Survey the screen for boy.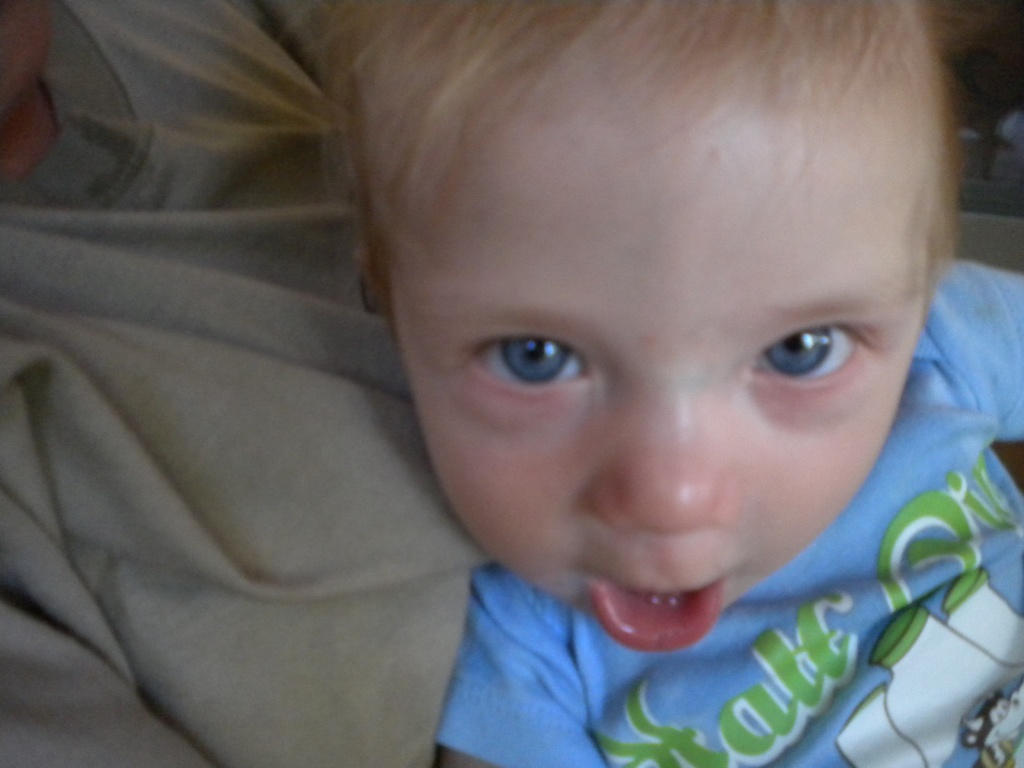
Survey found: bbox=(316, 51, 1016, 644).
